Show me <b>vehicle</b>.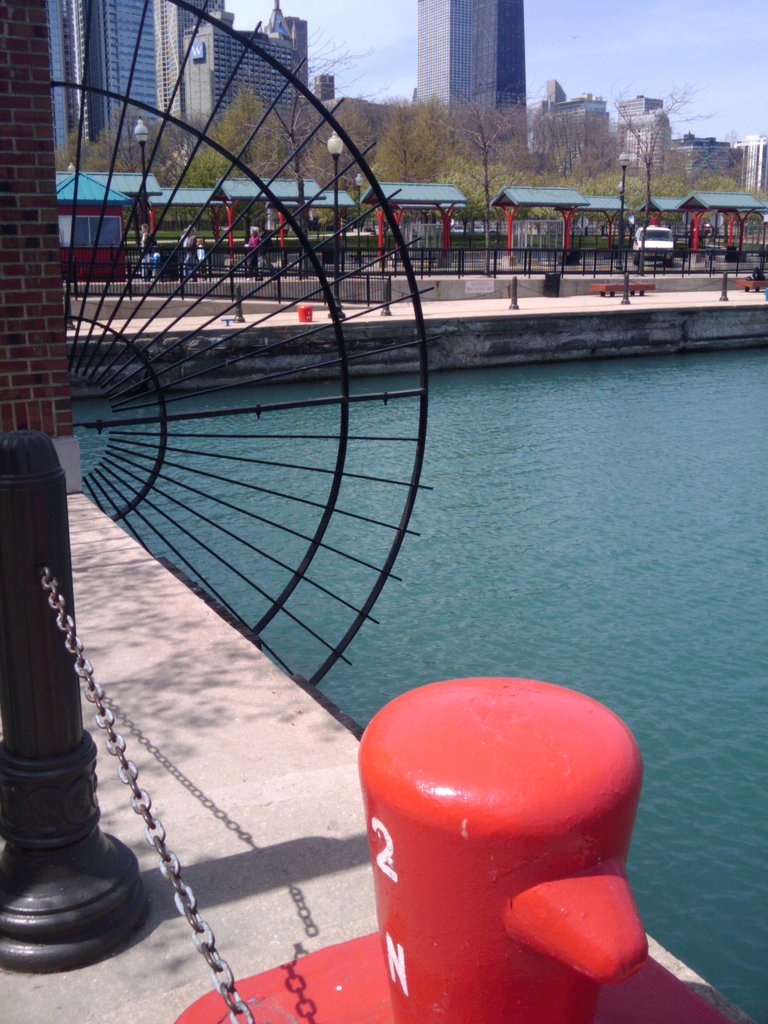
<b>vehicle</b> is here: box(429, 220, 513, 253).
